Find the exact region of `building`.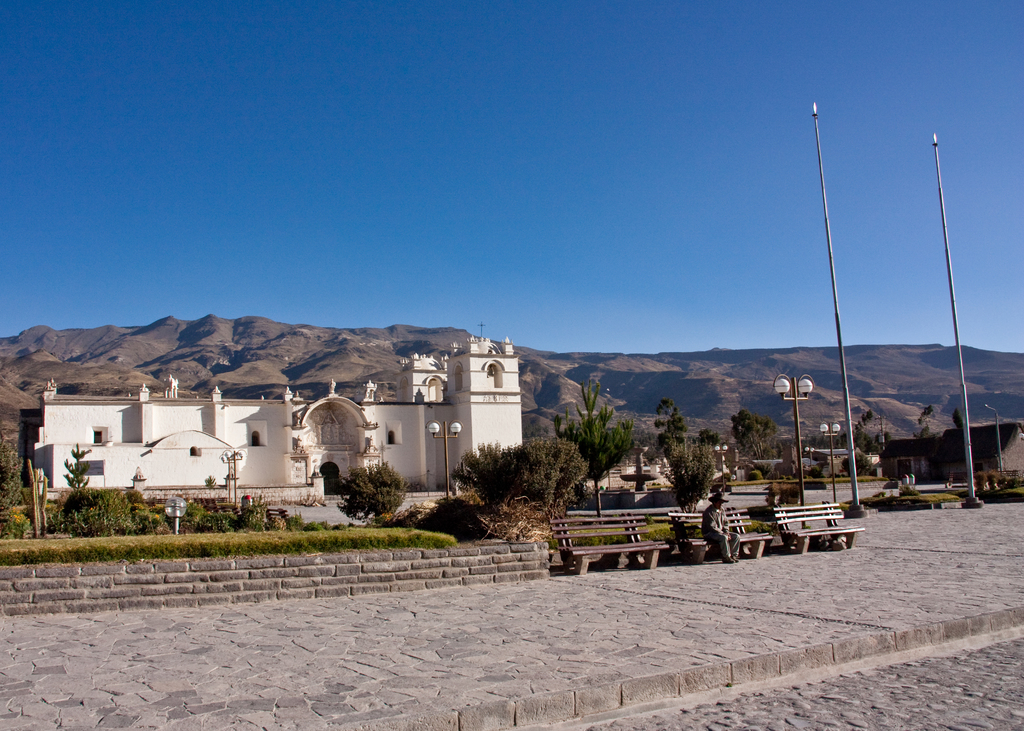
Exact region: bbox=(24, 339, 527, 494).
